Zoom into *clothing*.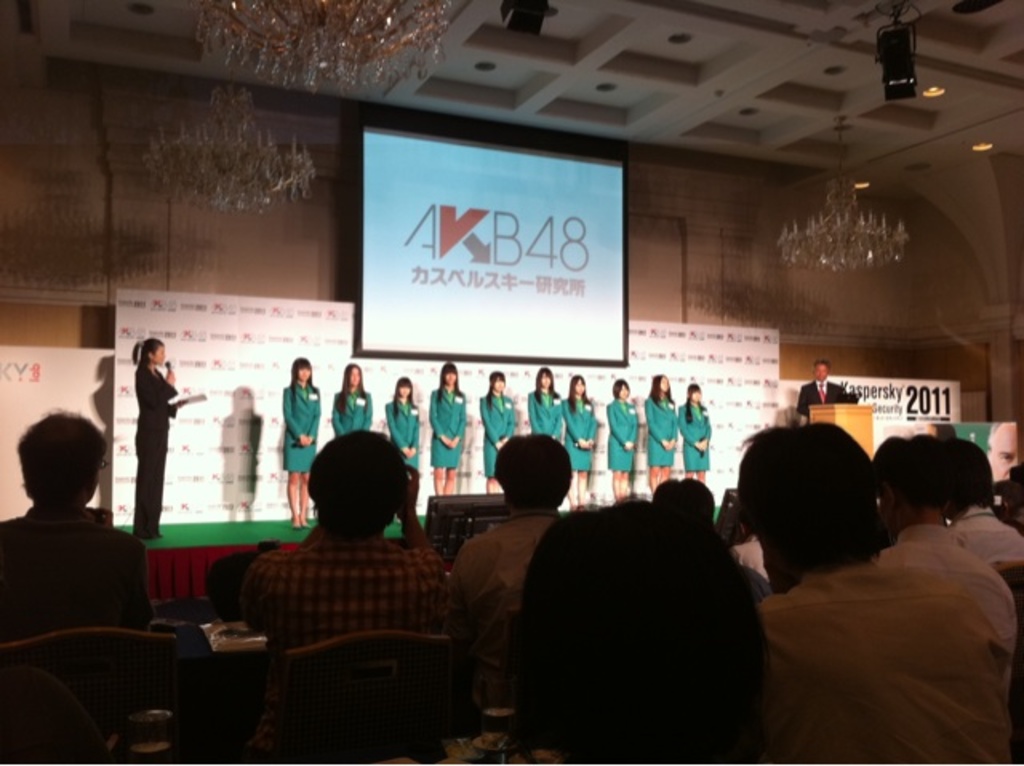
Zoom target: [680, 401, 712, 472].
